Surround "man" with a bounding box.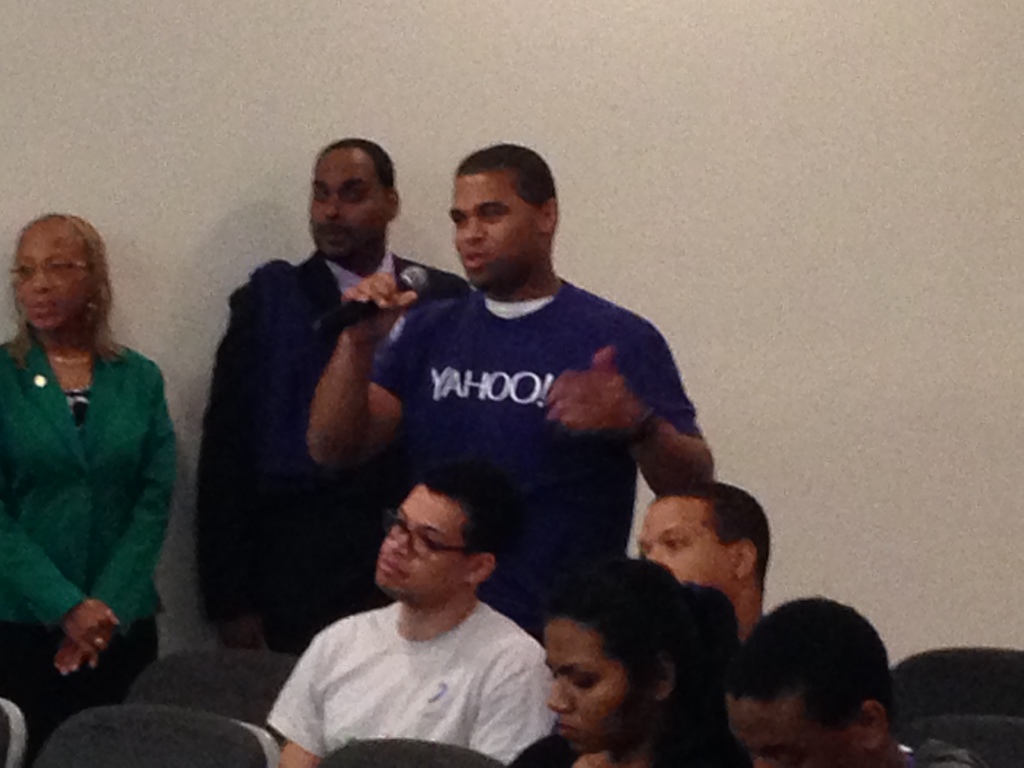
BBox(196, 134, 467, 655).
